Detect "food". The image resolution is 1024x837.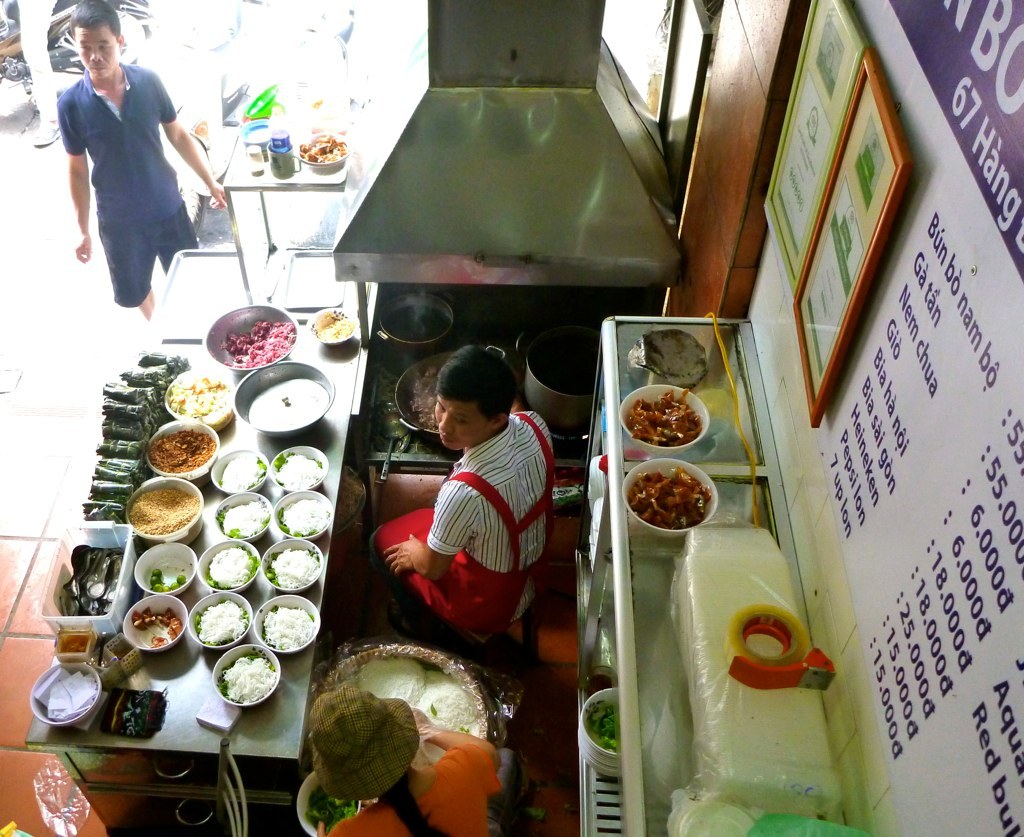
left=258, top=603, right=316, bottom=649.
